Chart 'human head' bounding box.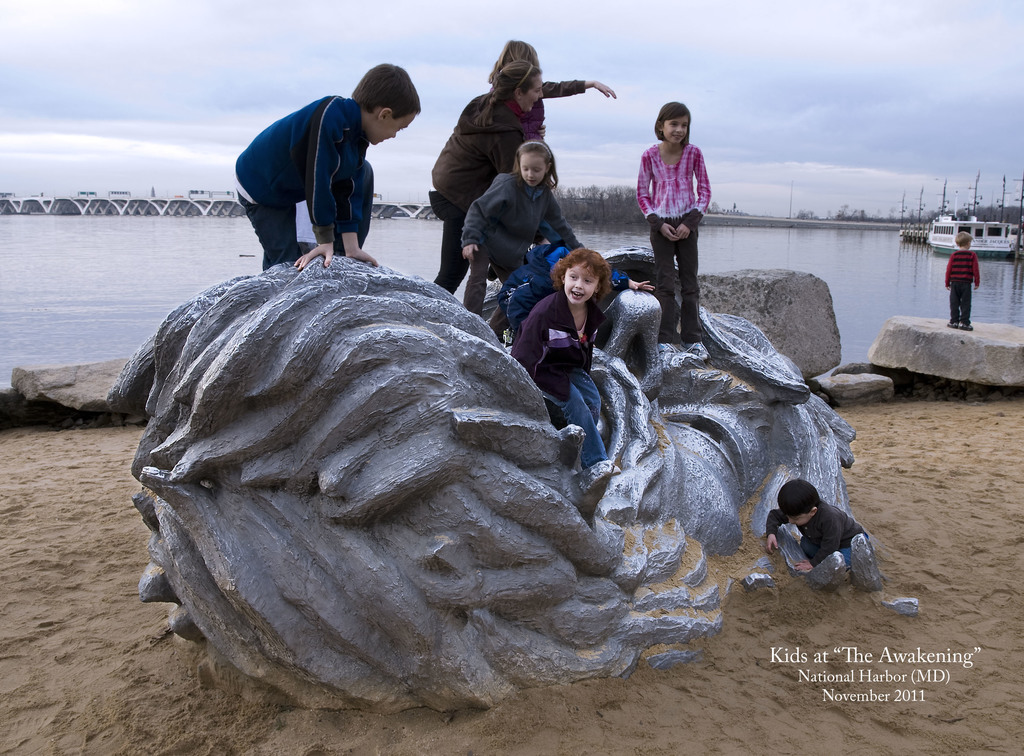
Charted: {"left": 953, "top": 230, "right": 975, "bottom": 252}.
